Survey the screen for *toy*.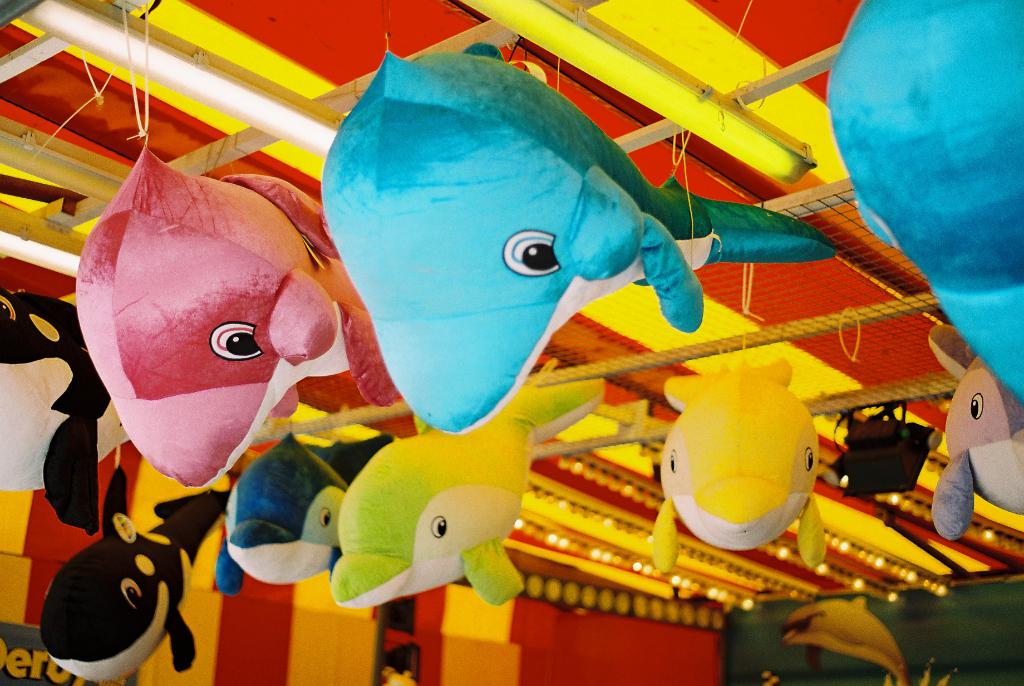
Survey found: {"left": 831, "top": 0, "right": 1023, "bottom": 424}.
